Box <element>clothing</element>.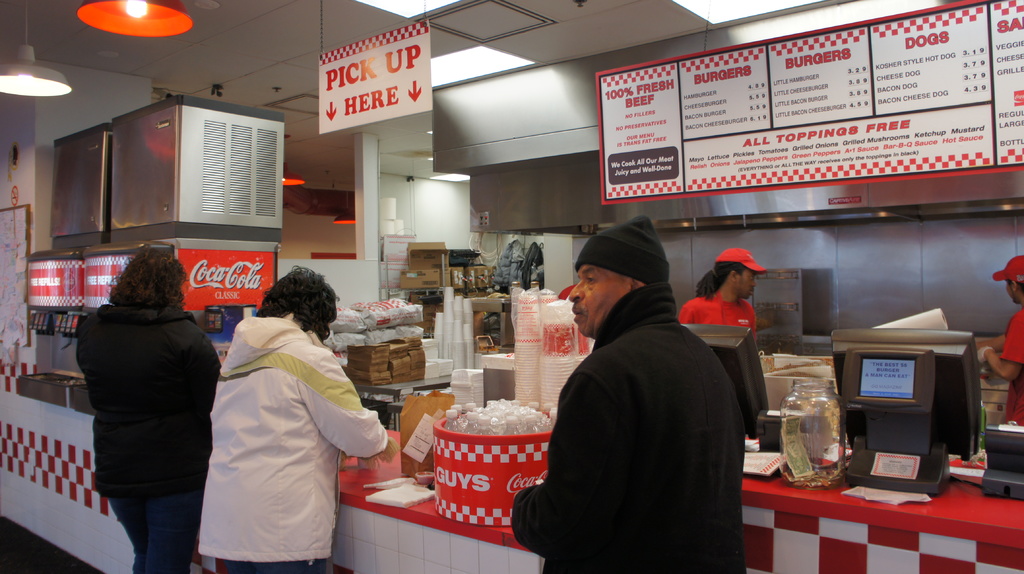
(1000,312,1023,427).
